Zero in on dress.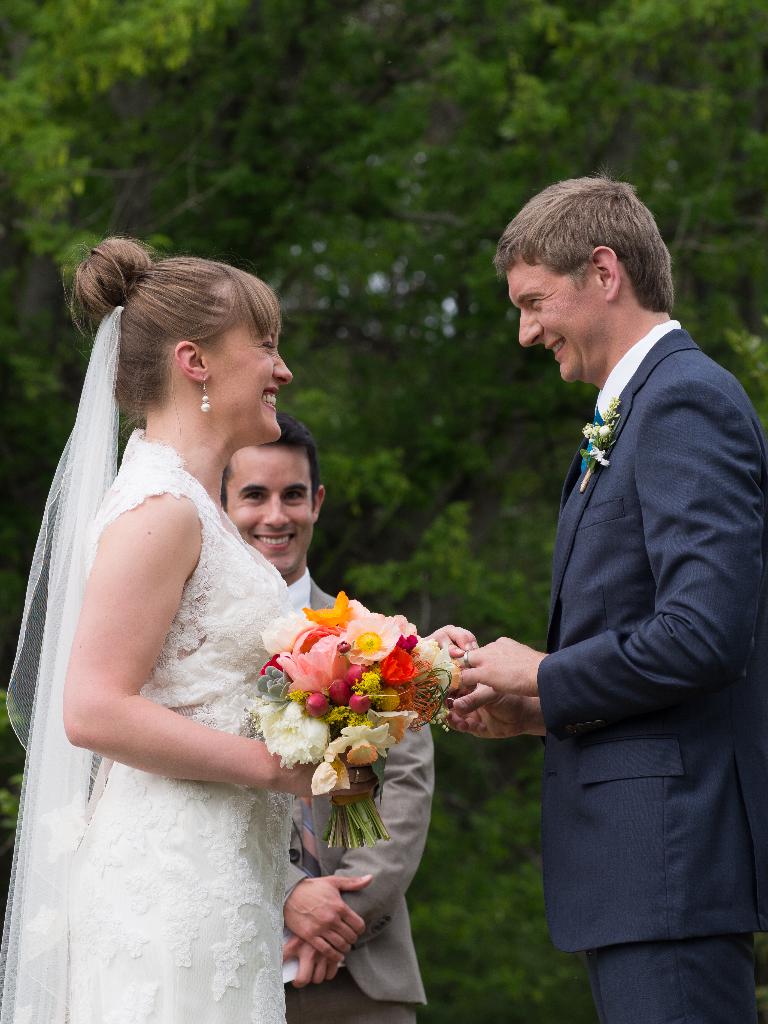
Zeroed in: (0,303,317,1023).
